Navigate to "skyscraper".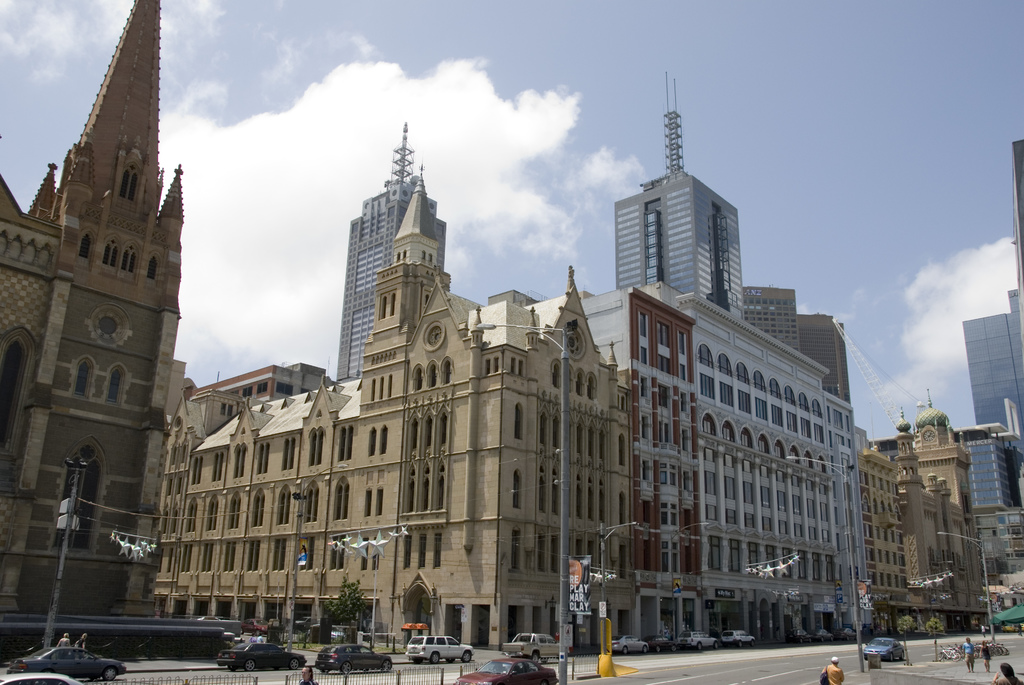
Navigation target: <box>794,311,856,409</box>.
